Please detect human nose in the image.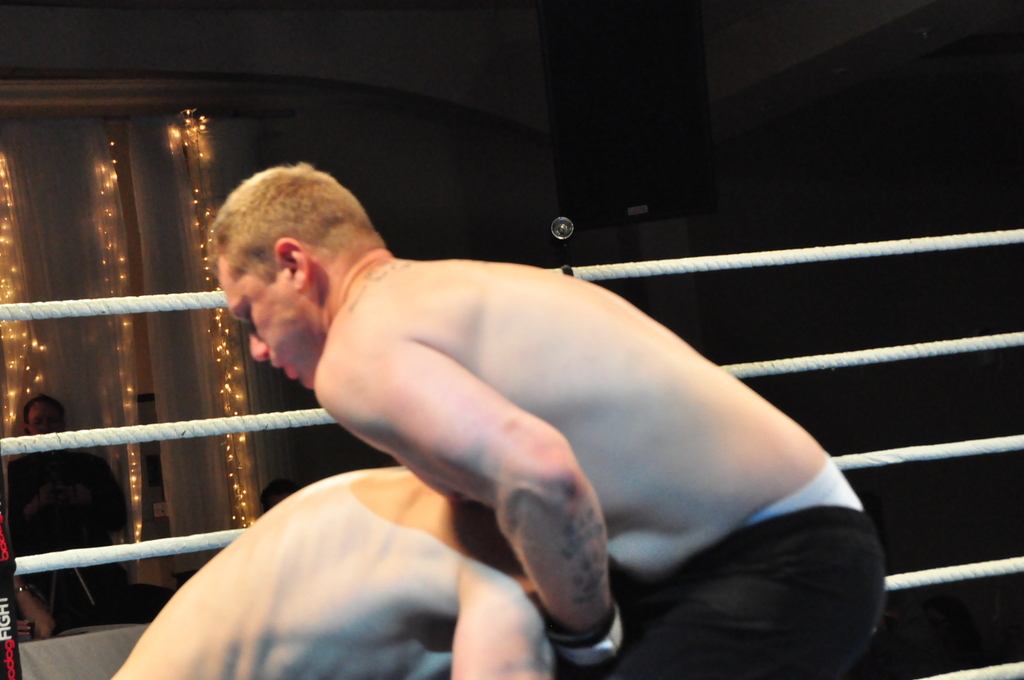
select_region(251, 331, 268, 358).
